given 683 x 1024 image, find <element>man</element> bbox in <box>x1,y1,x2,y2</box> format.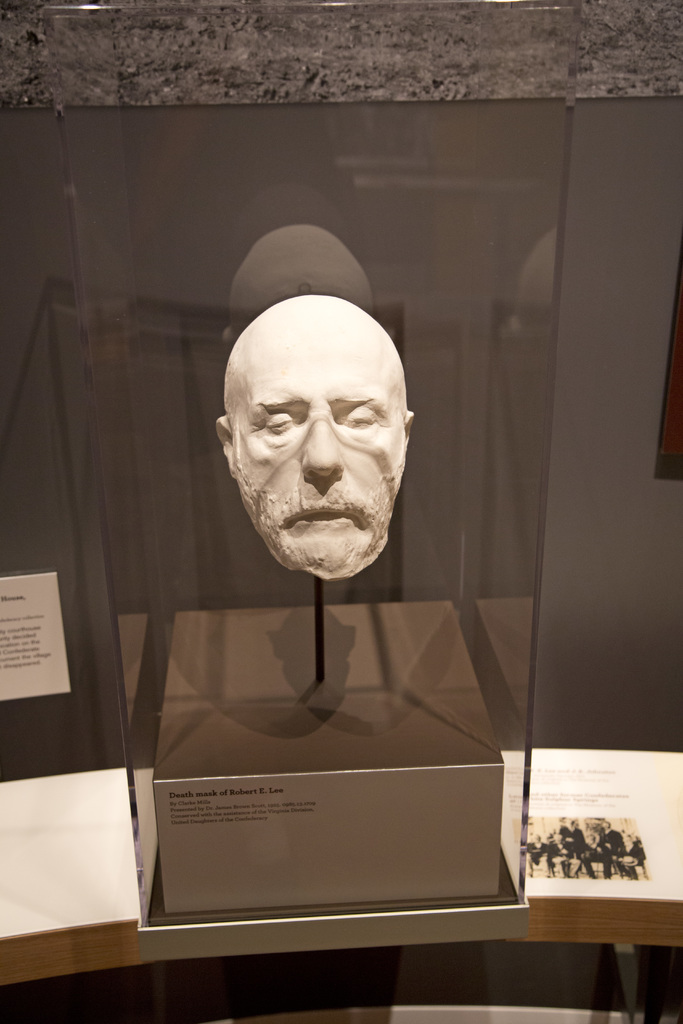
<box>208,292,421,588</box>.
